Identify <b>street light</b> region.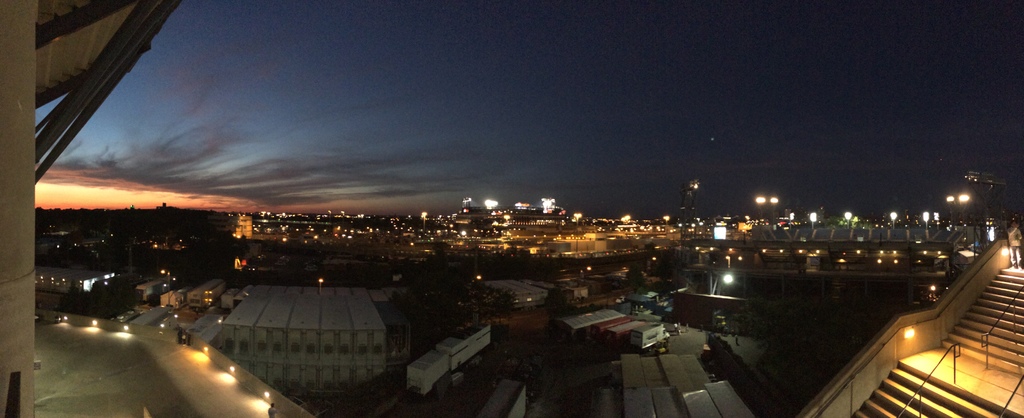
Region: locate(158, 265, 172, 305).
